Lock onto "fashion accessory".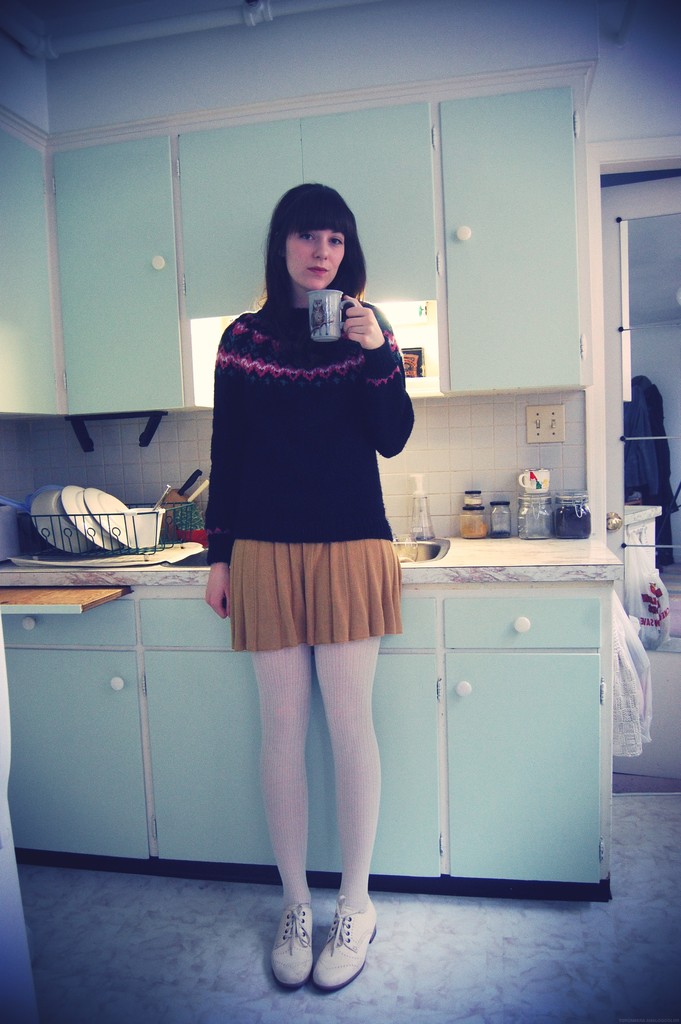
Locked: (left=313, top=896, right=377, bottom=991).
